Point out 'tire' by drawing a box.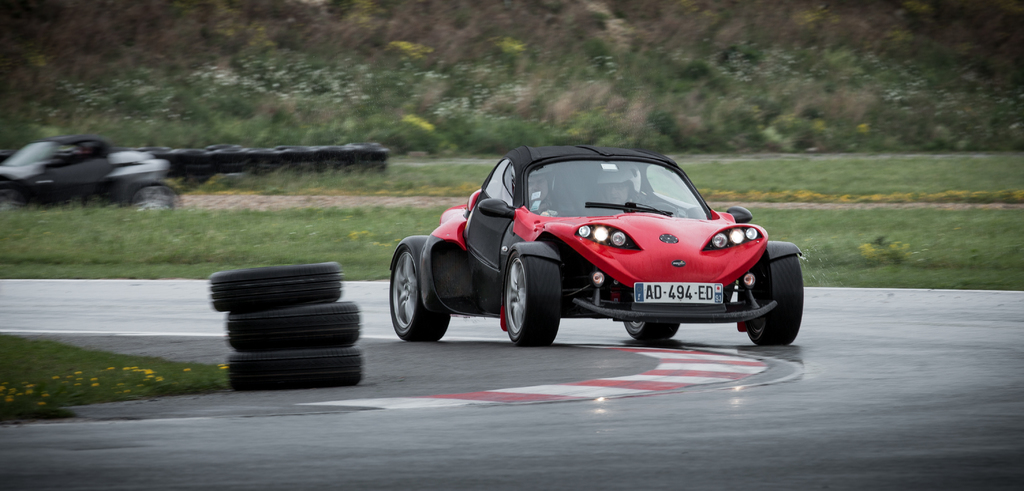
208,262,348,313.
